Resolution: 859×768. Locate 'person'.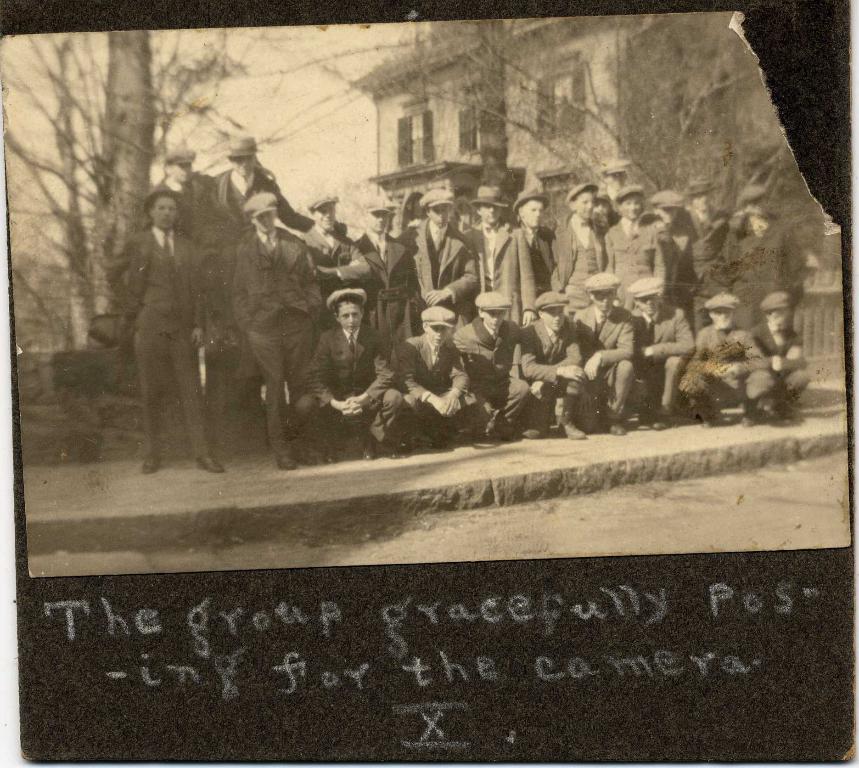
bbox=(513, 291, 588, 436).
